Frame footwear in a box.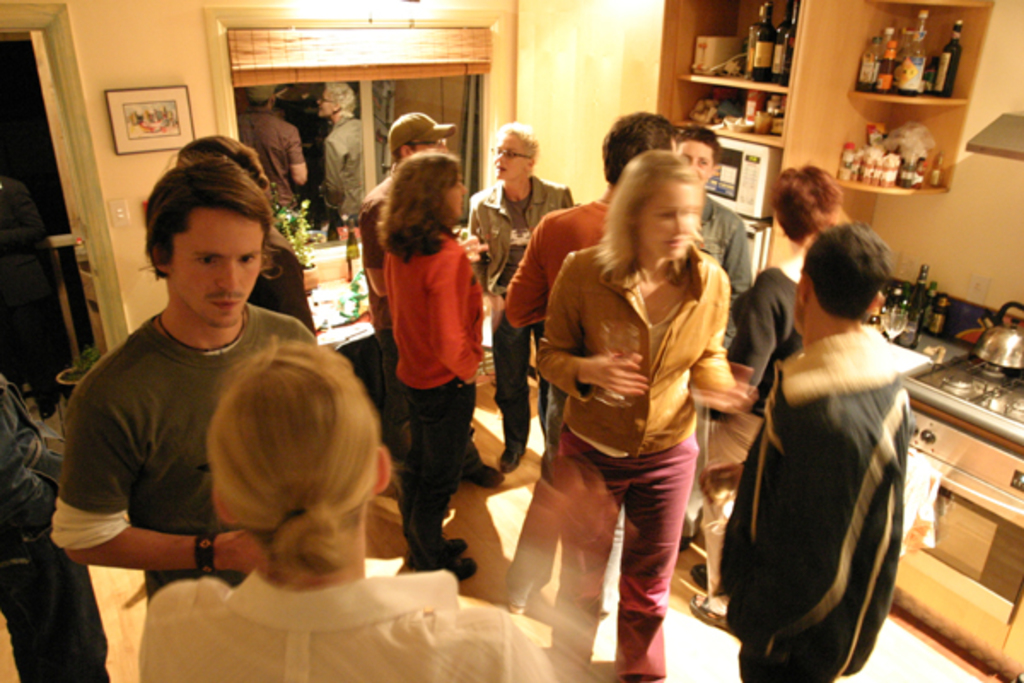
<box>464,459,509,488</box>.
